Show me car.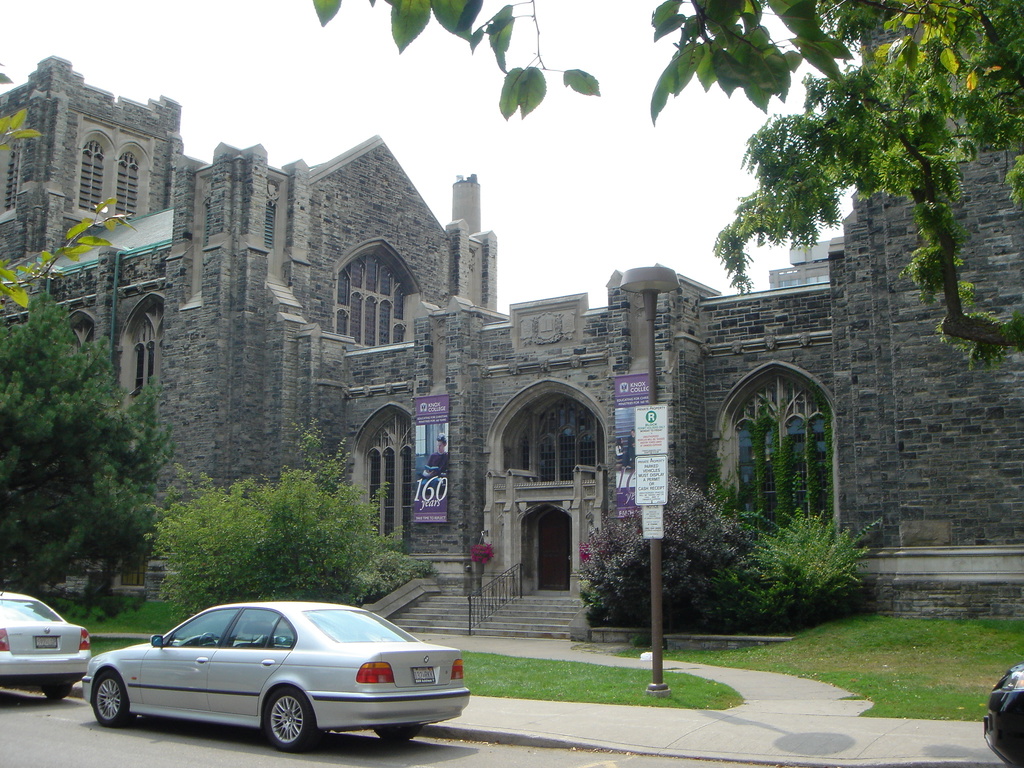
car is here: 982:663:1023:767.
